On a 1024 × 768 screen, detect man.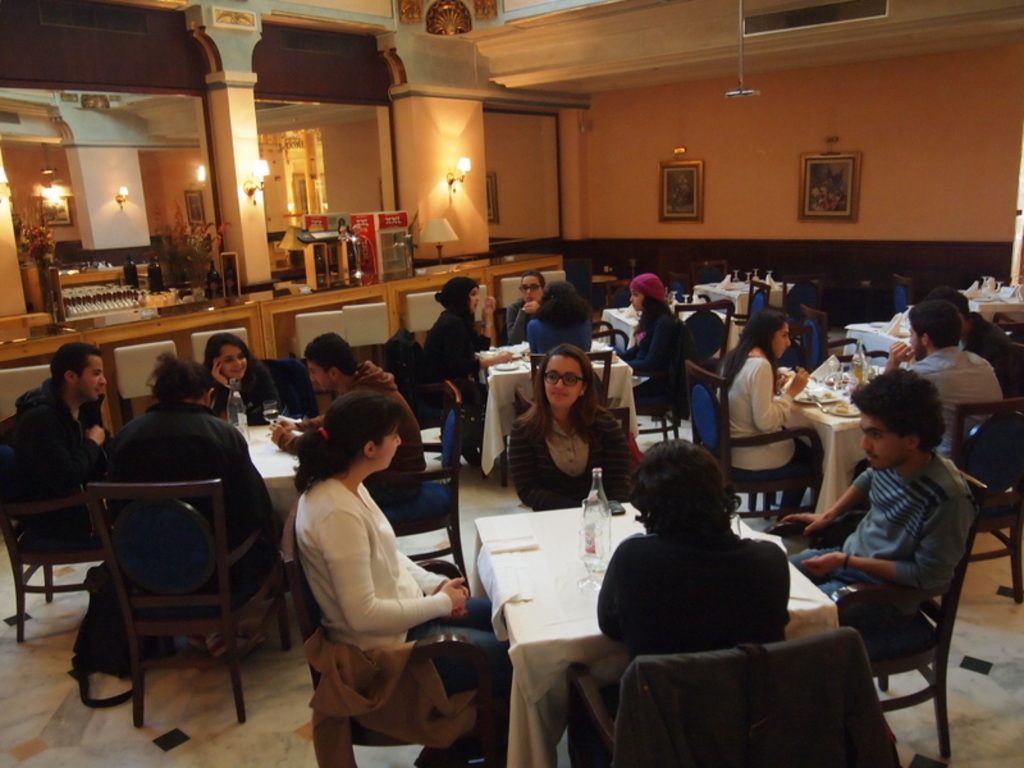
8/335/118/567.
